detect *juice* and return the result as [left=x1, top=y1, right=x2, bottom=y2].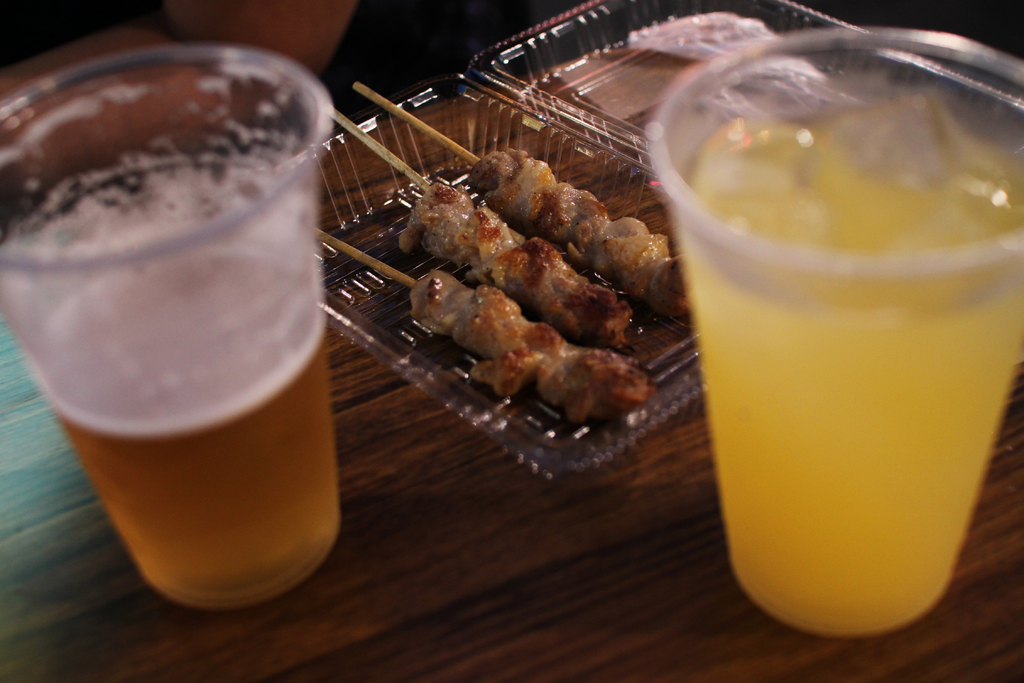
[left=33, top=265, right=338, bottom=620].
